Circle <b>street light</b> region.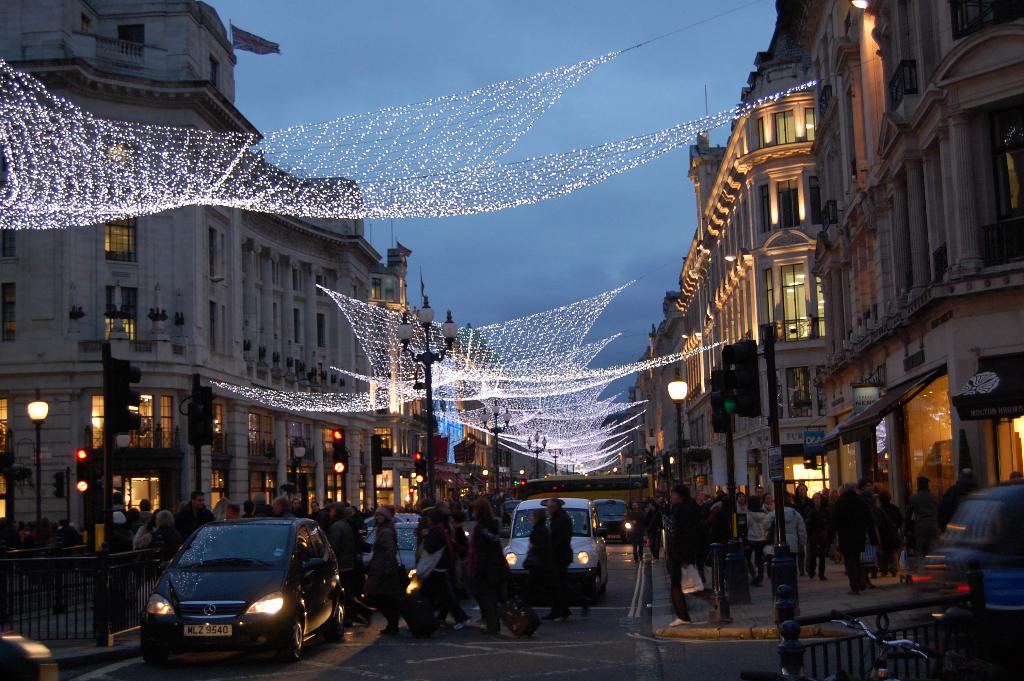
Region: box(481, 401, 517, 509).
